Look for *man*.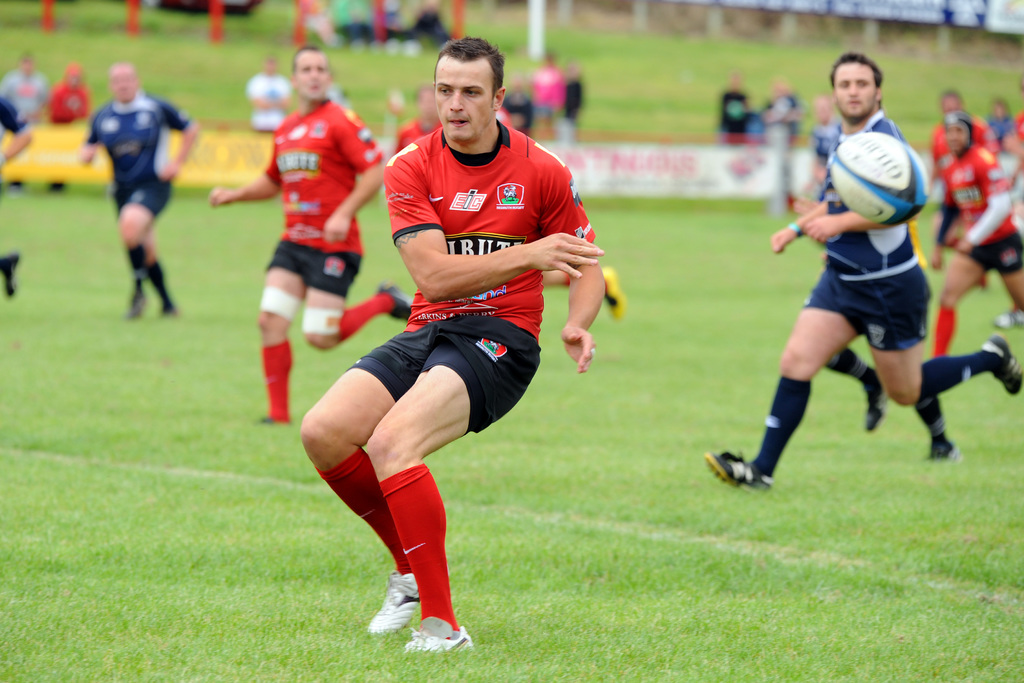
Found: region(0, 51, 50, 187).
